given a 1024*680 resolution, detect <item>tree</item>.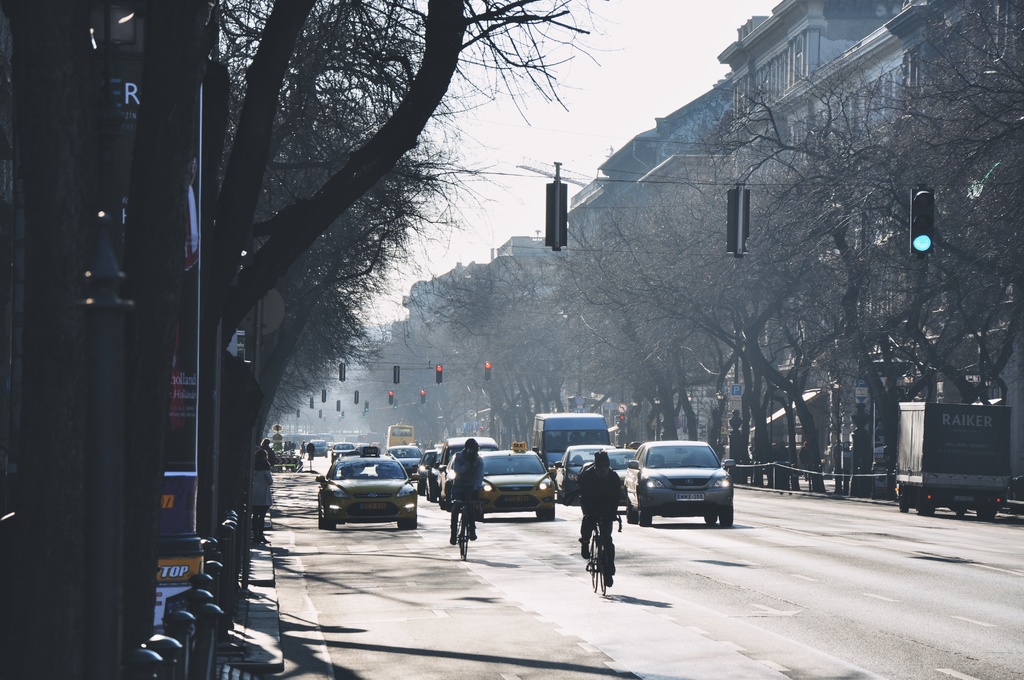
box=[429, 260, 563, 448].
